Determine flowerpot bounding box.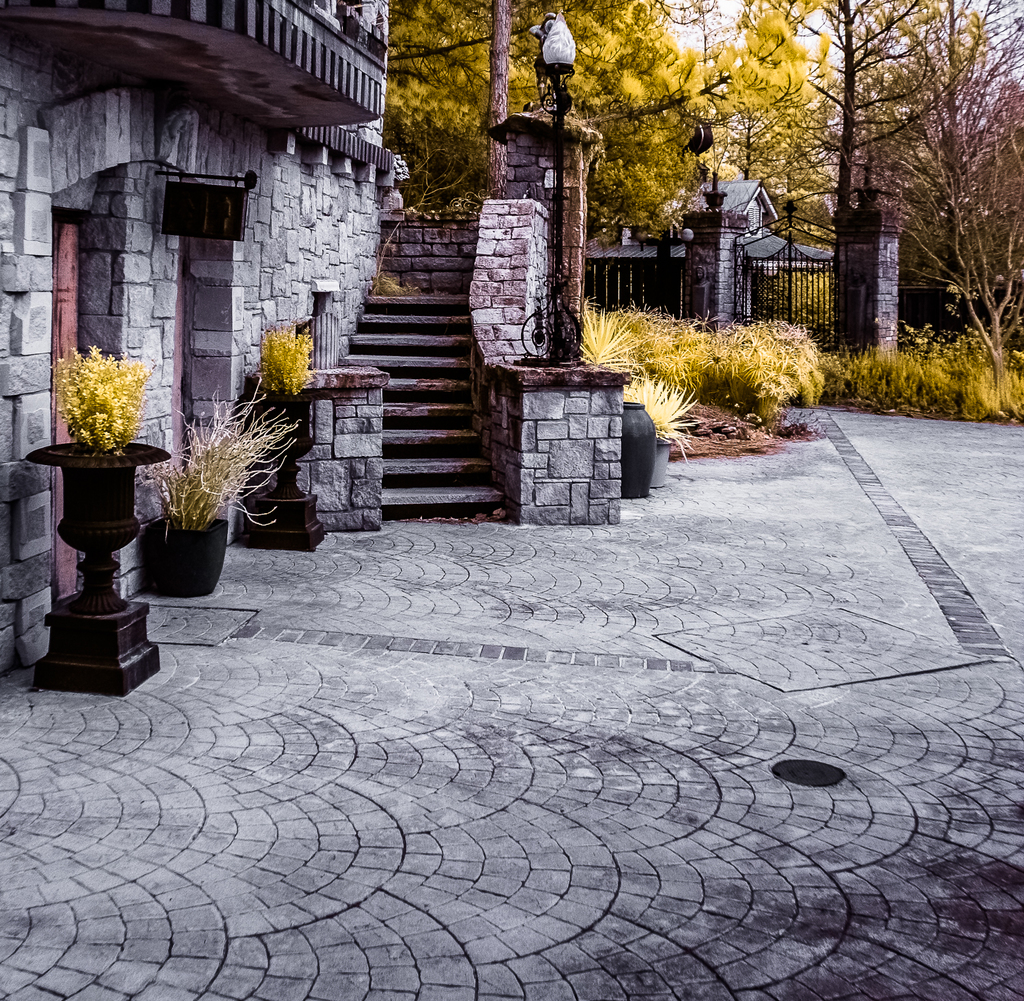
Determined: crop(32, 433, 147, 675).
